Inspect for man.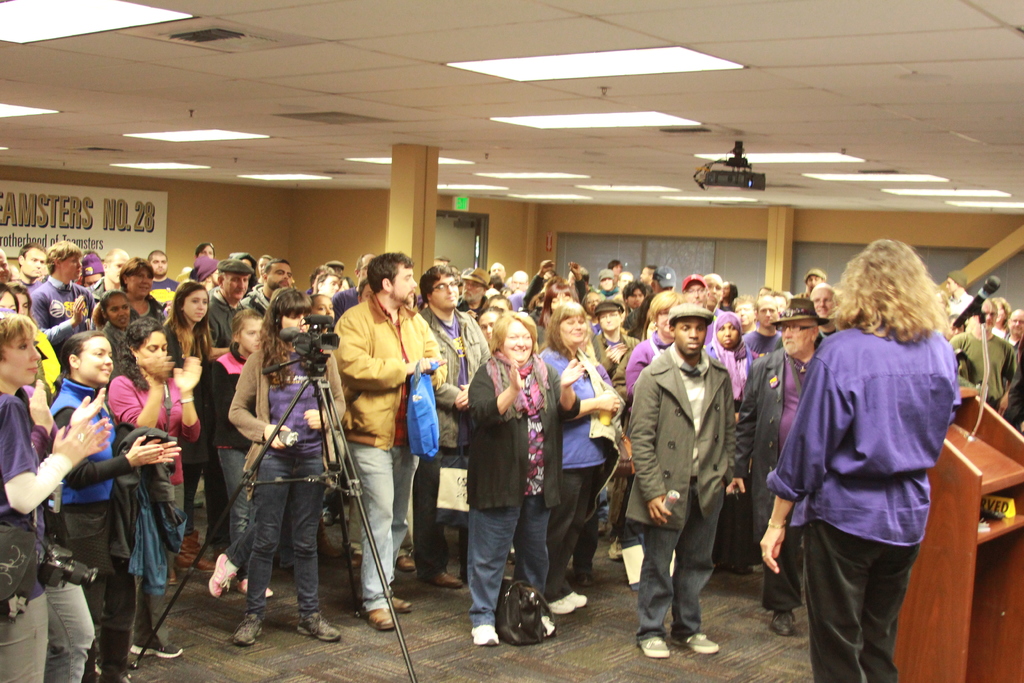
Inspection: (left=724, top=299, right=824, bottom=635).
